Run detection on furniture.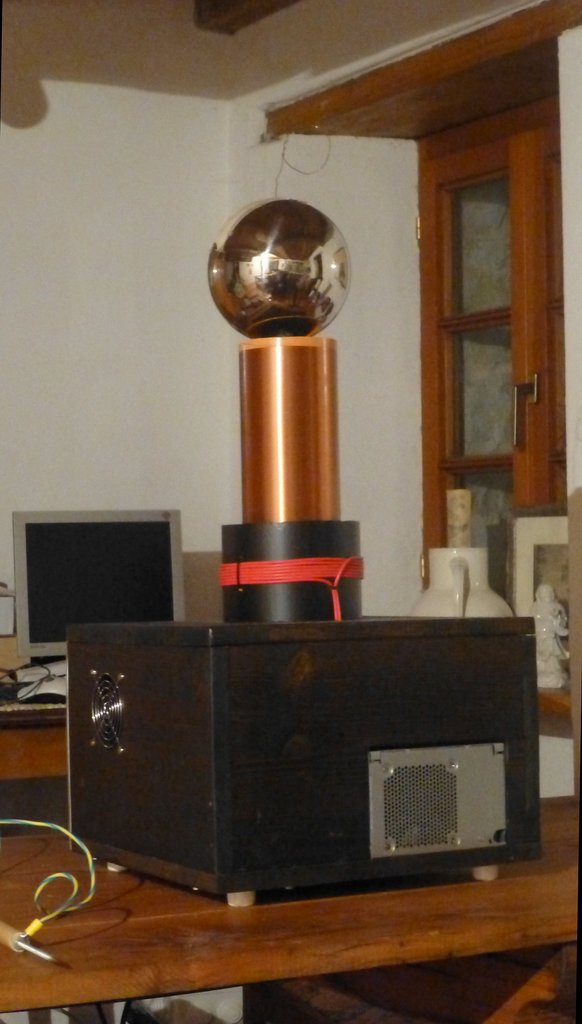
Result: l=0, t=797, r=581, b=1023.
